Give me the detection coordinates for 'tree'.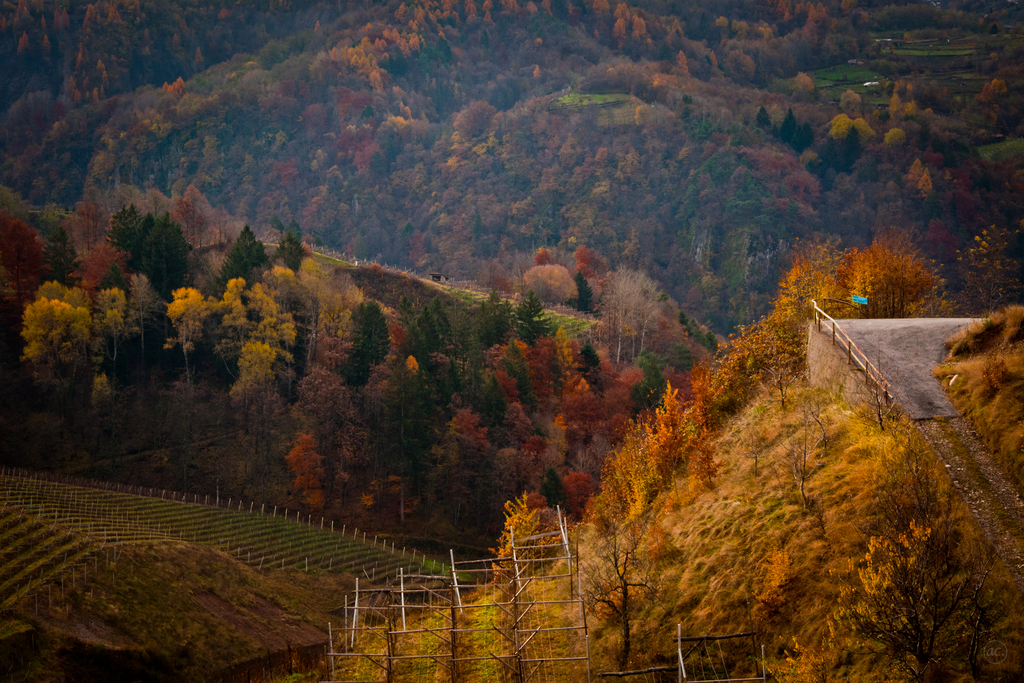
bbox(352, 293, 398, 379).
